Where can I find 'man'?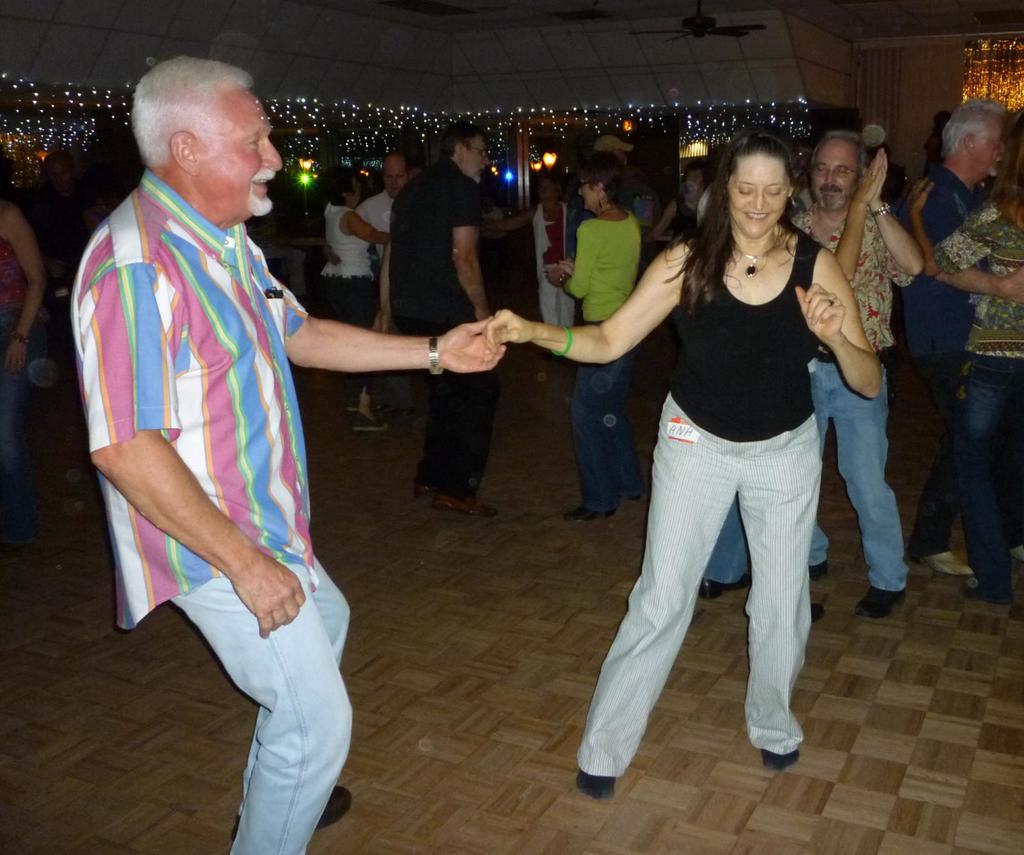
You can find it at (78,48,363,845).
